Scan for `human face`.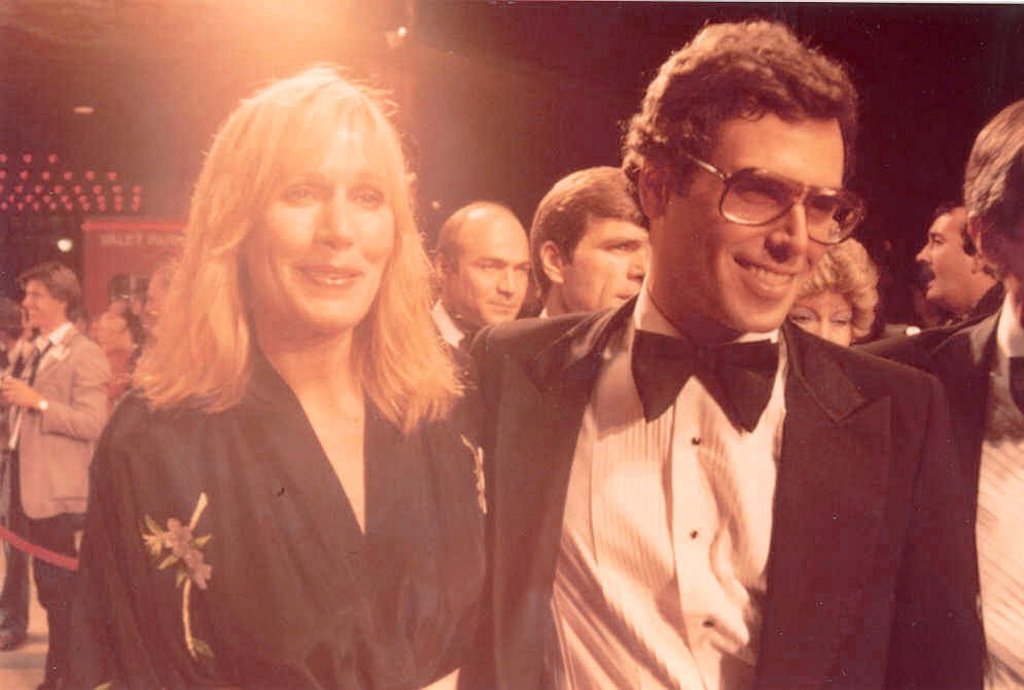
Scan result: (668,113,848,326).
